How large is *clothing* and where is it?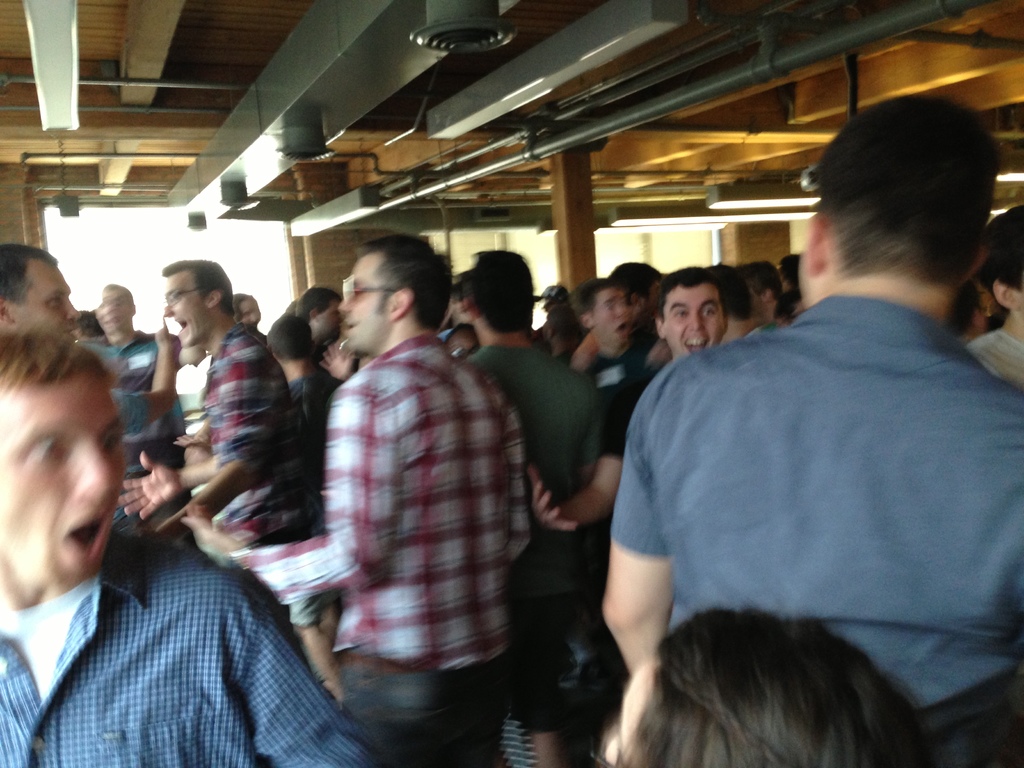
Bounding box: 218,327,286,524.
